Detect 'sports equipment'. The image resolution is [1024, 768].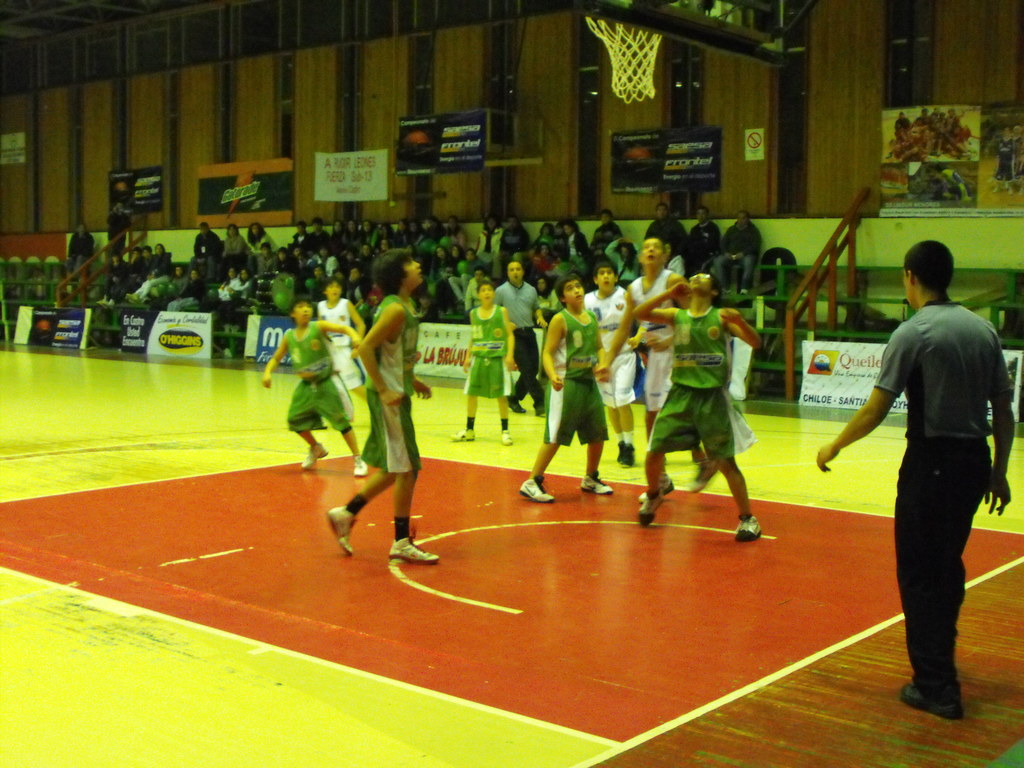
left=584, top=15, right=663, bottom=106.
